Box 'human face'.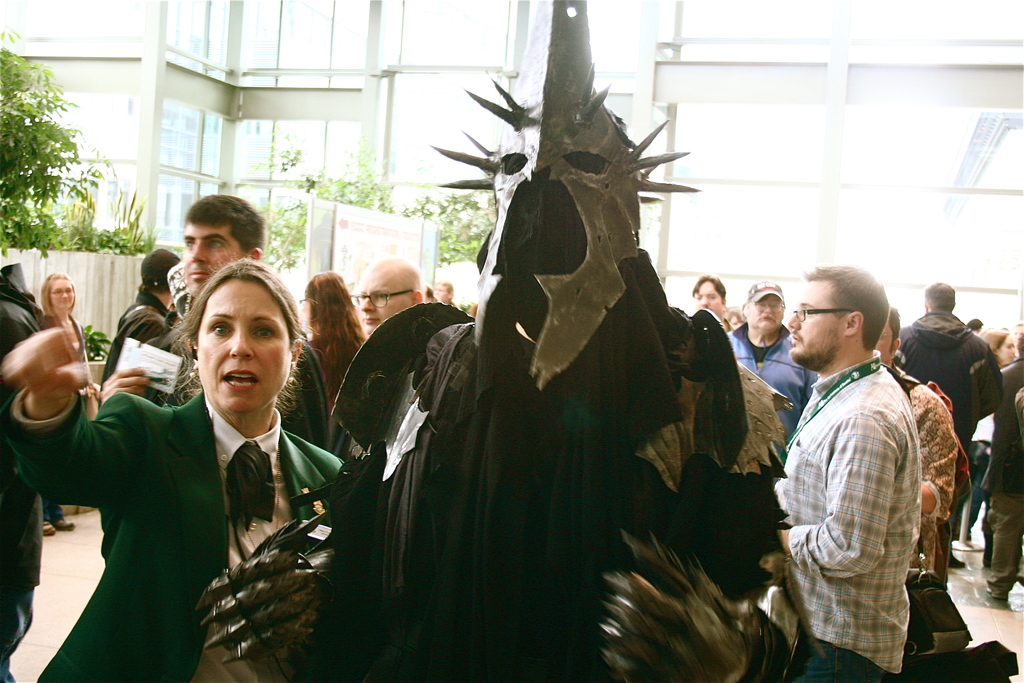
locate(358, 266, 410, 335).
